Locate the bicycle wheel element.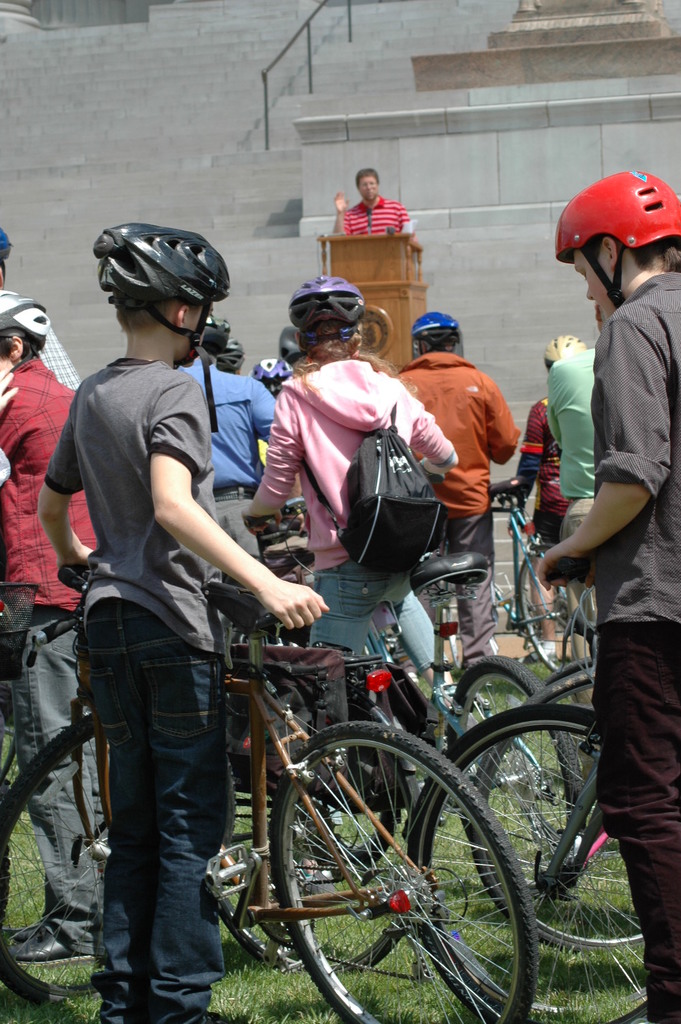
Element bbox: {"left": 0, "top": 716, "right": 116, "bottom": 1007}.
